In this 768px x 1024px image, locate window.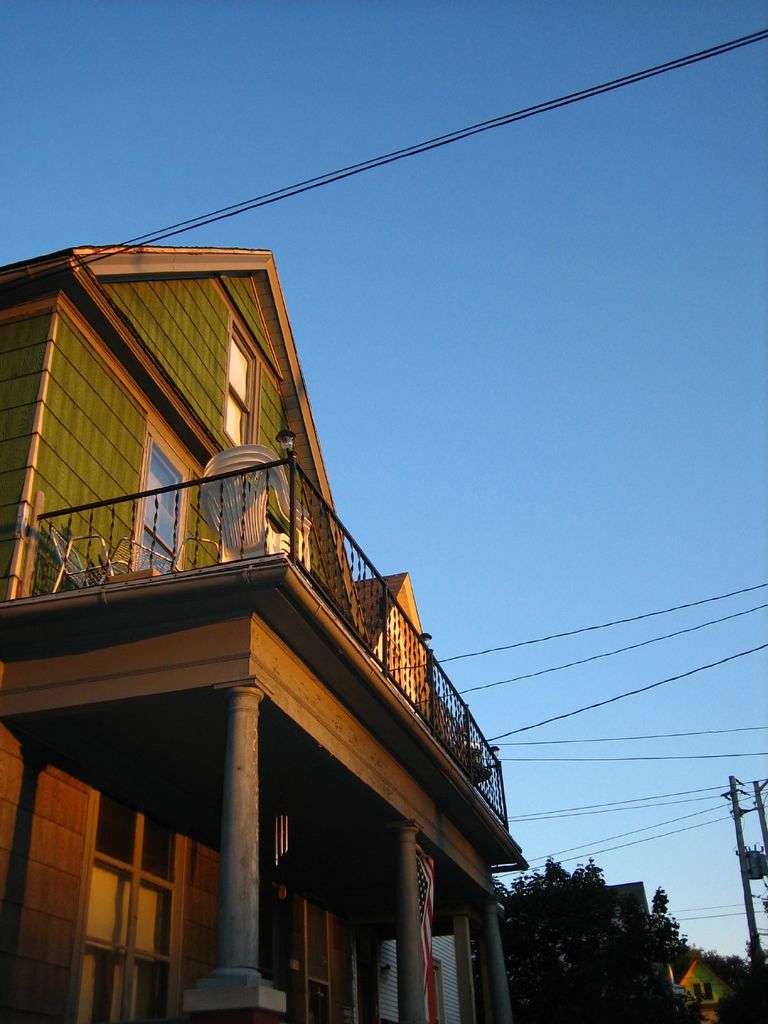
Bounding box: crop(131, 421, 191, 573).
